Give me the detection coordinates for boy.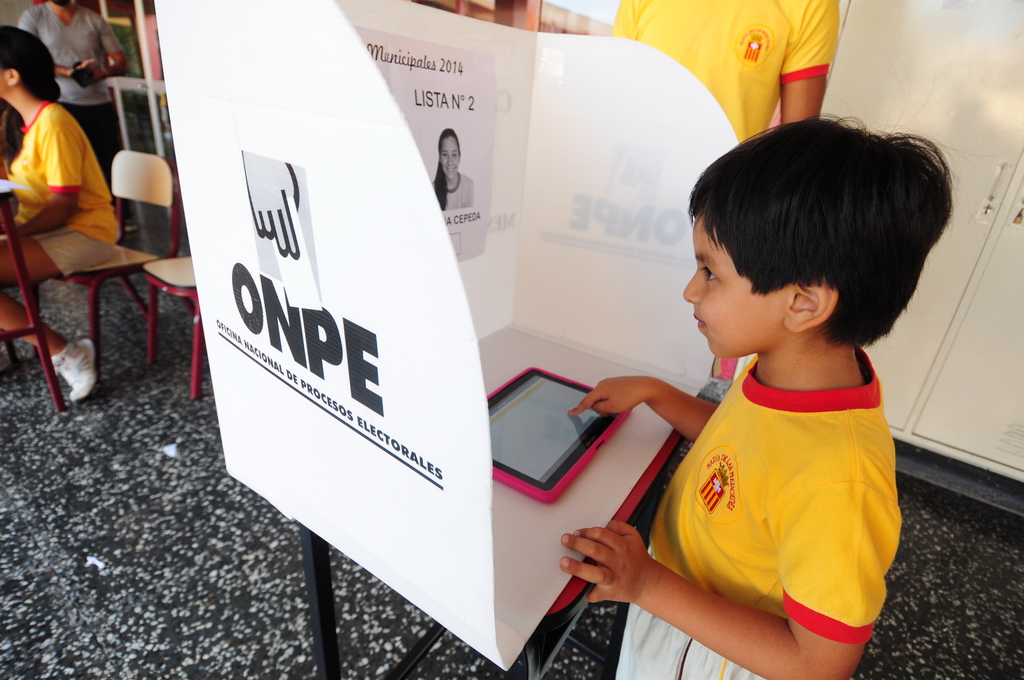
select_region(551, 97, 1002, 679).
